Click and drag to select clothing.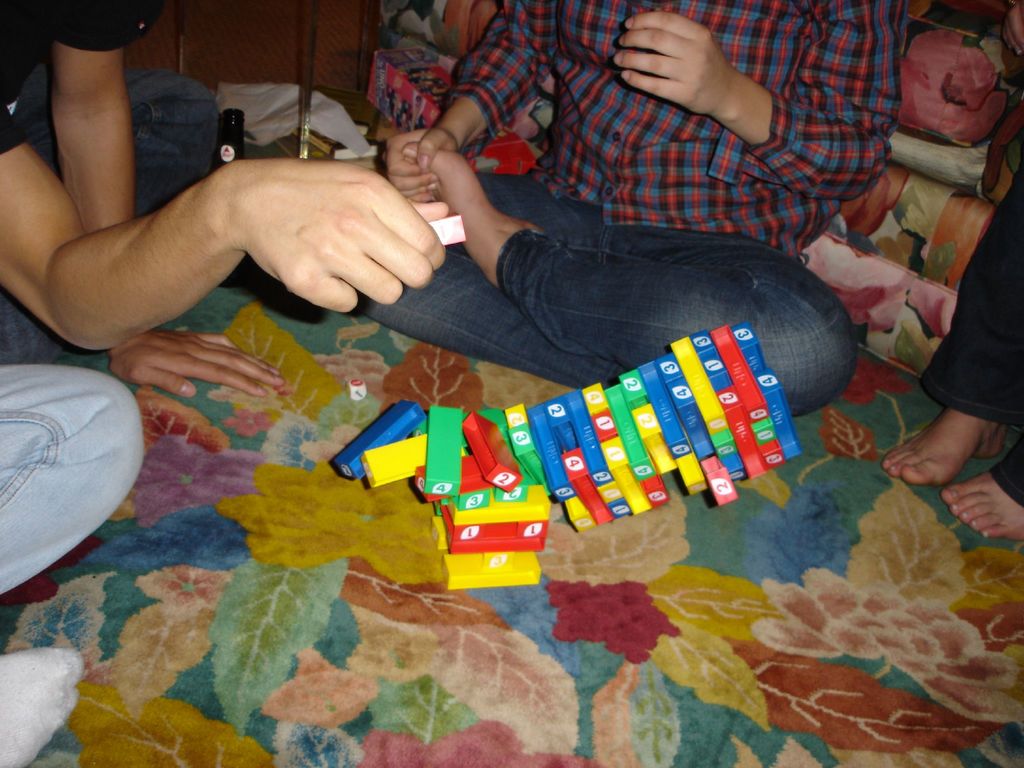
Selection: [331, 0, 905, 419].
